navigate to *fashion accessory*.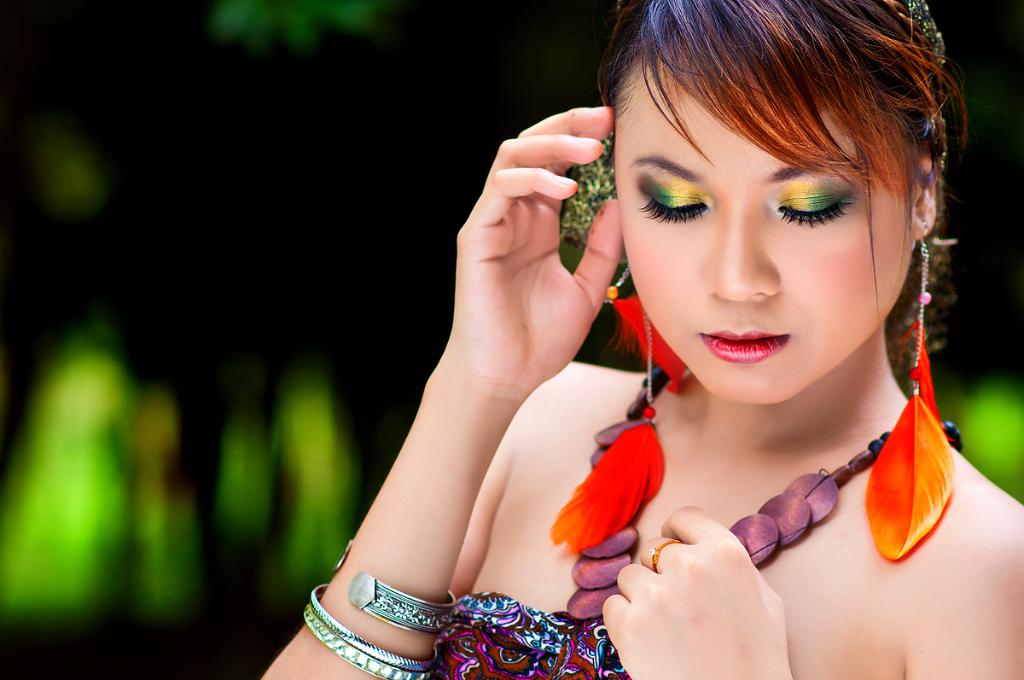
Navigation target: Rect(552, 360, 968, 623).
